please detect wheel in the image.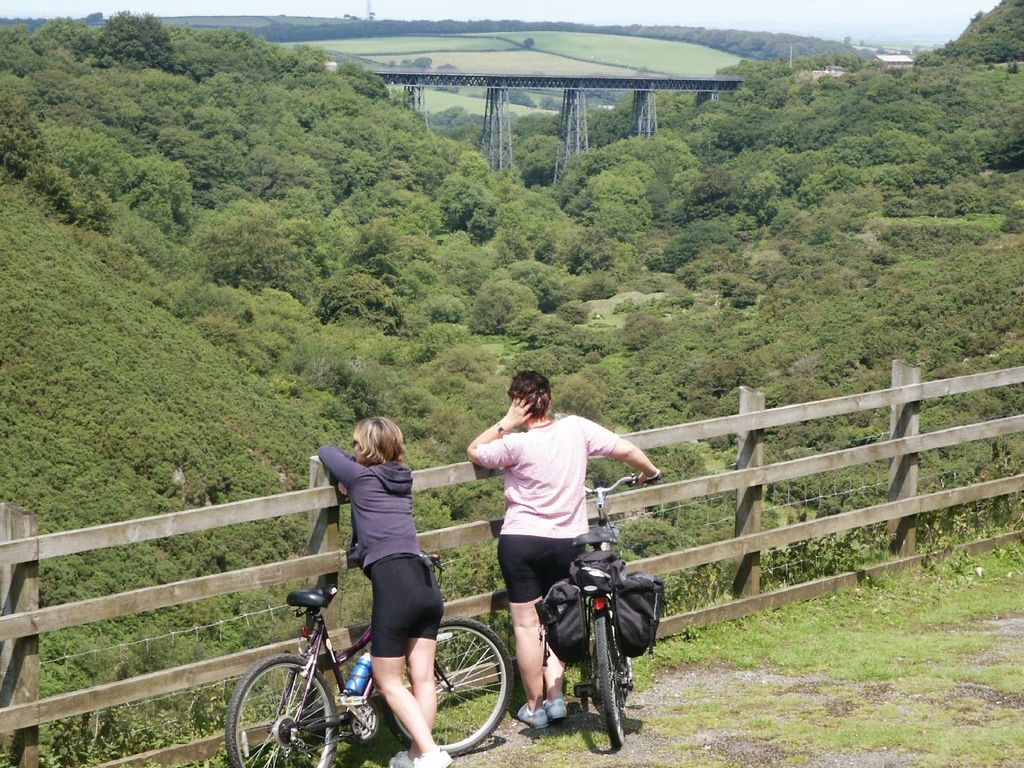
{"x1": 589, "y1": 608, "x2": 629, "y2": 760}.
